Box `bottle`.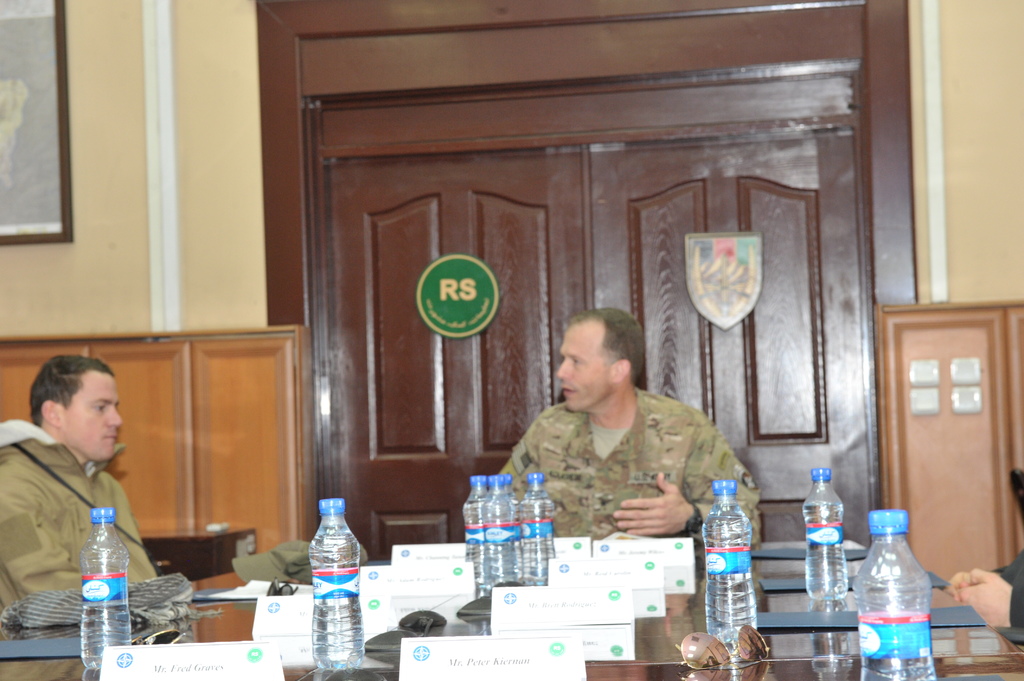
crop(479, 479, 508, 591).
